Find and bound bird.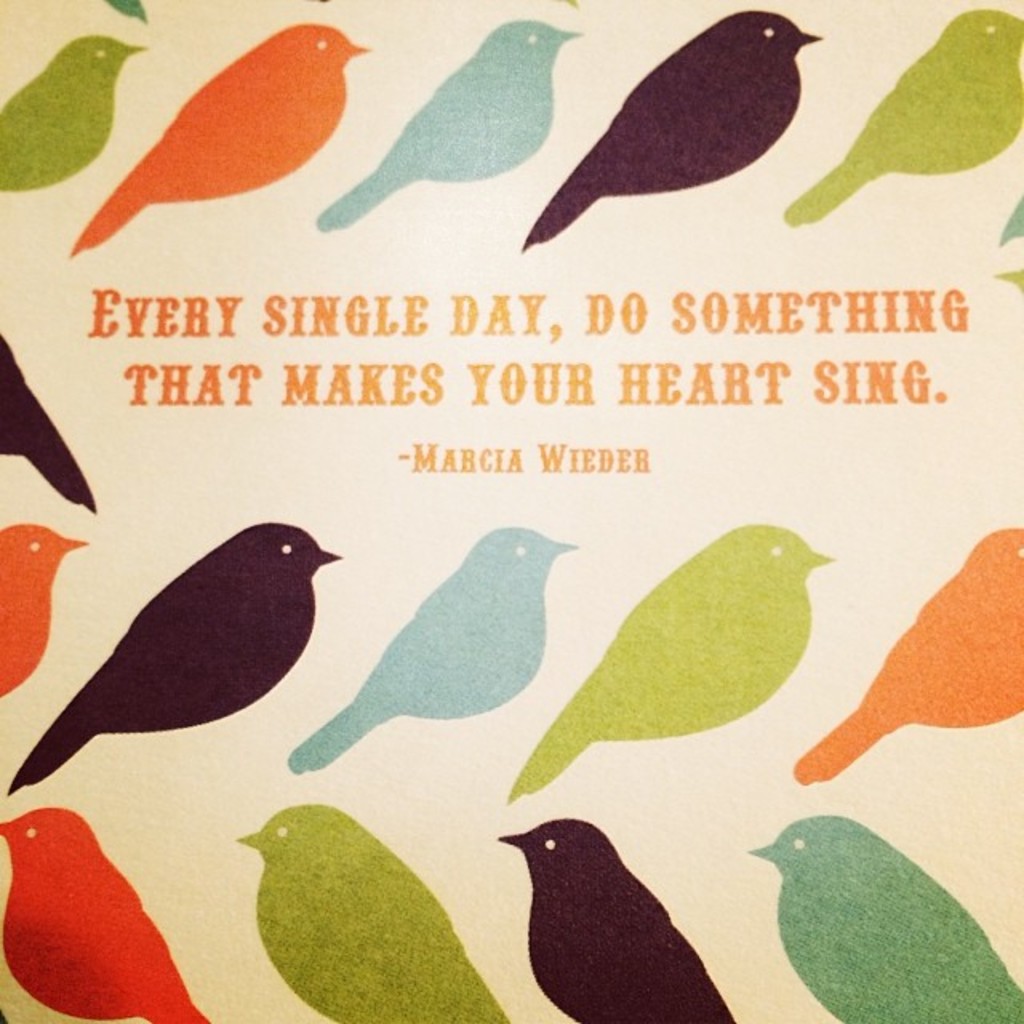
Bound: 742, 813, 1022, 1022.
